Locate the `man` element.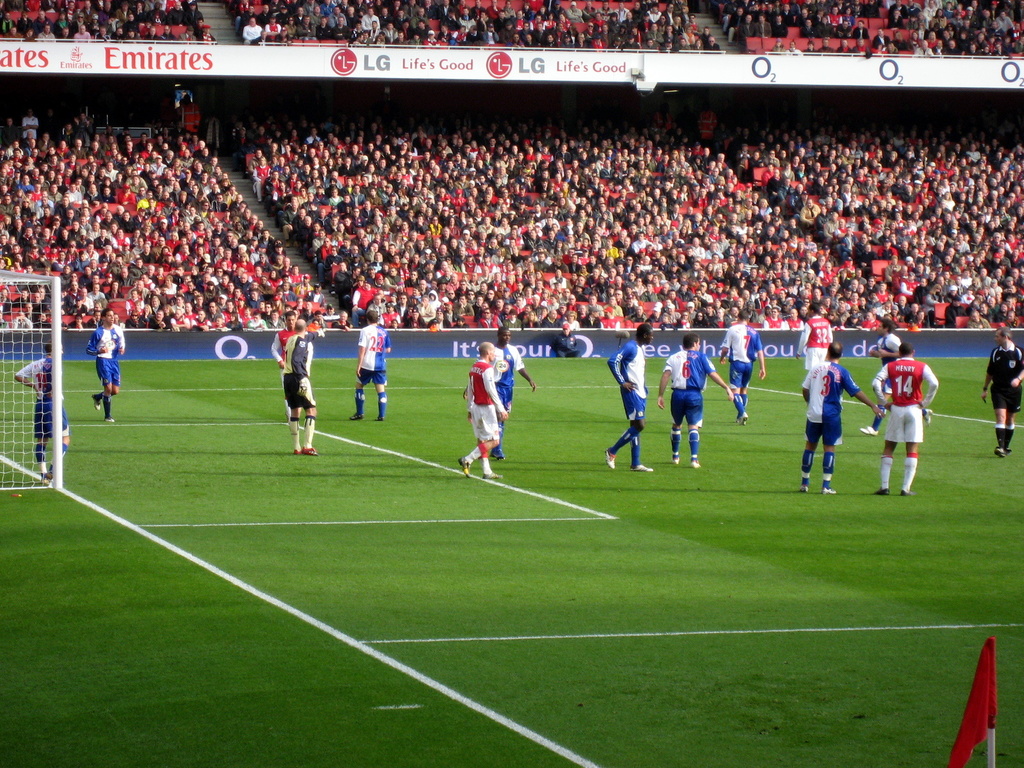
Element bbox: x1=613 y1=275 x2=631 y2=295.
